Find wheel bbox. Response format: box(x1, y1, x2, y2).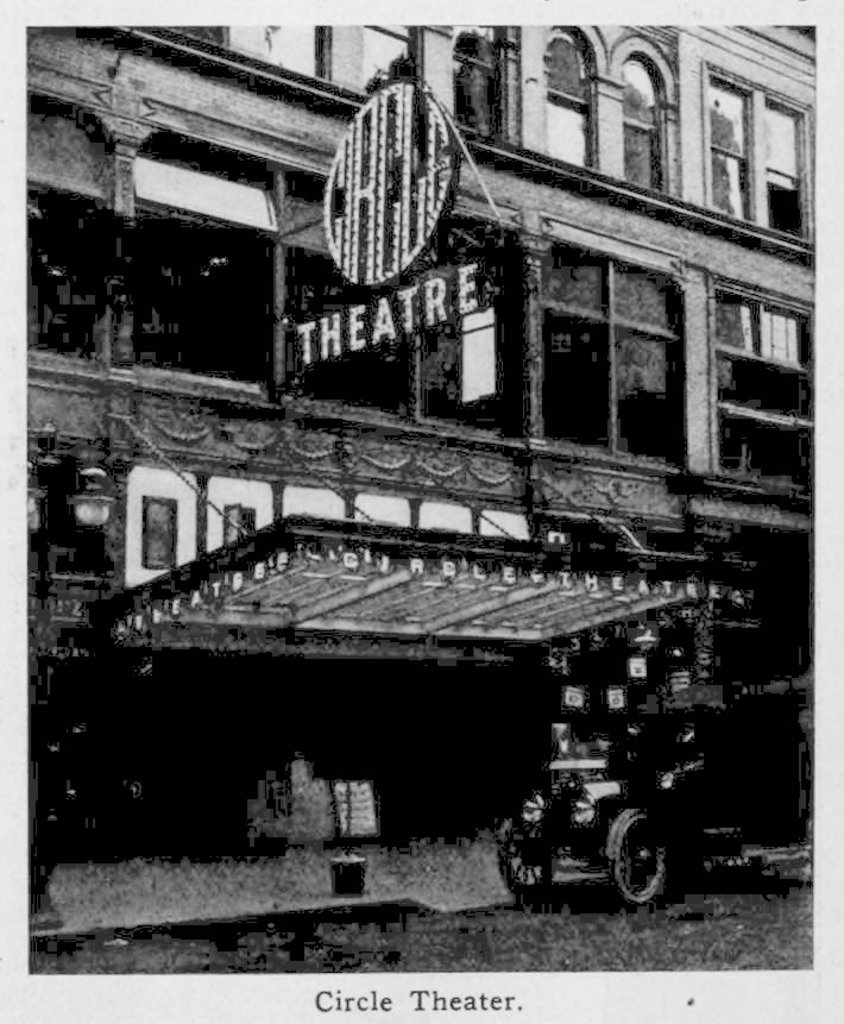
box(495, 825, 555, 899).
